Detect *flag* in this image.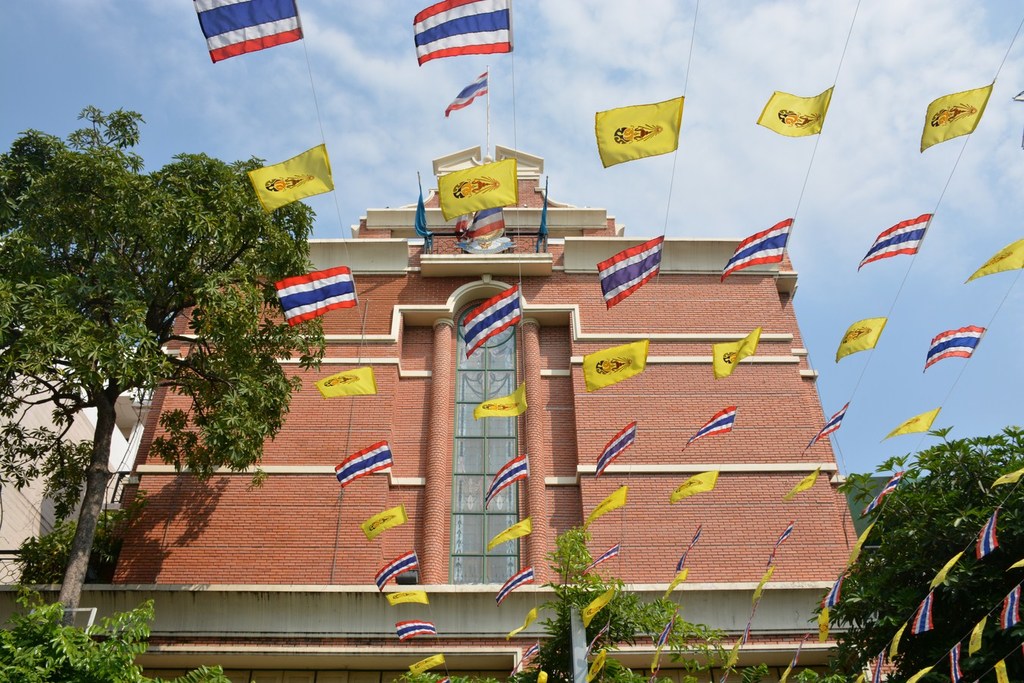
Detection: (925, 549, 963, 592).
